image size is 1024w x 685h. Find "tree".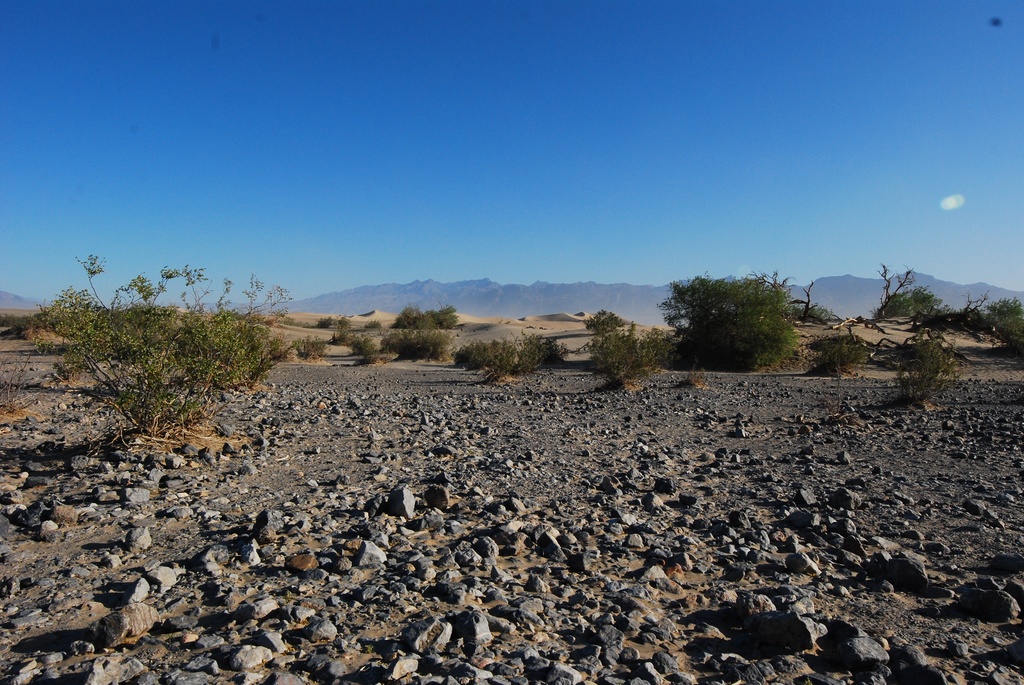
828:262:916:336.
